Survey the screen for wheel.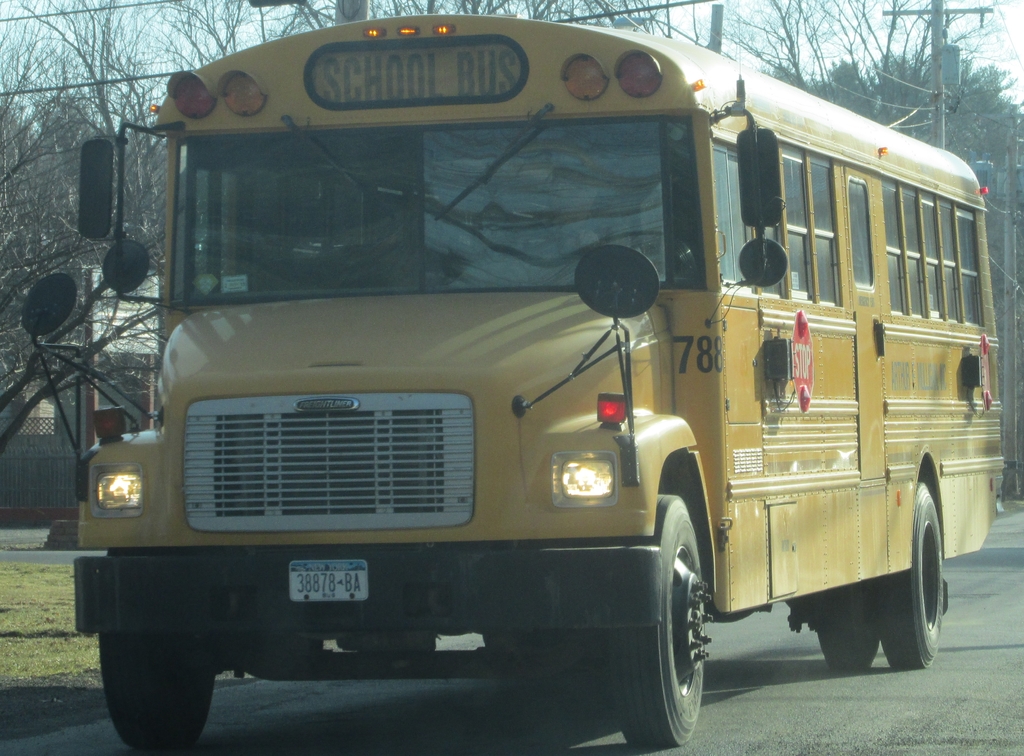
Survey found: region(813, 615, 879, 678).
